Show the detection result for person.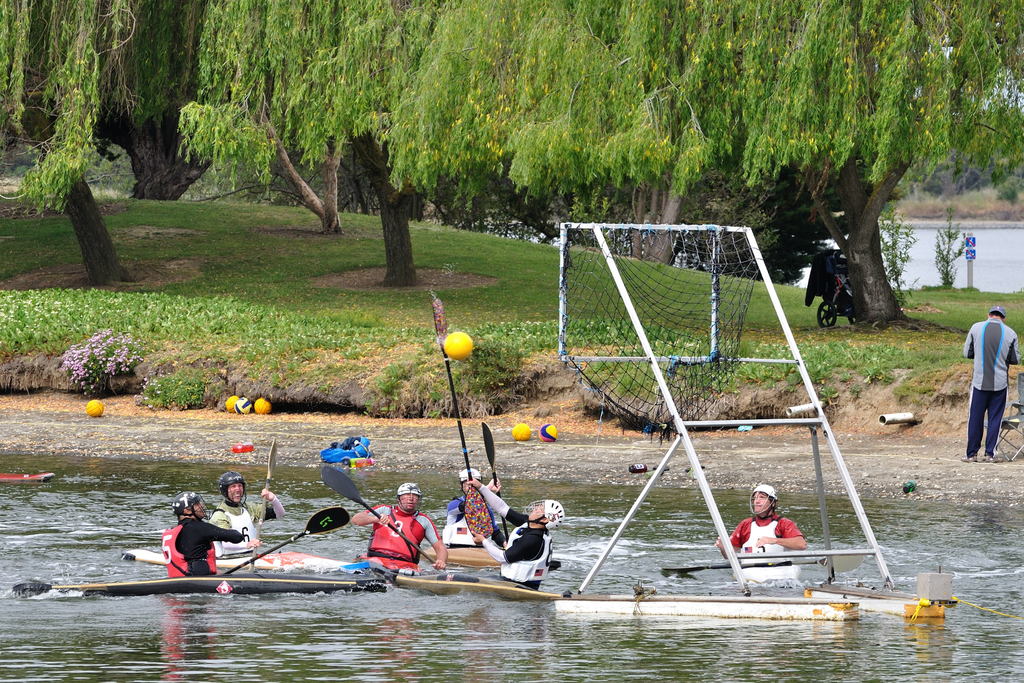
345:481:451:578.
